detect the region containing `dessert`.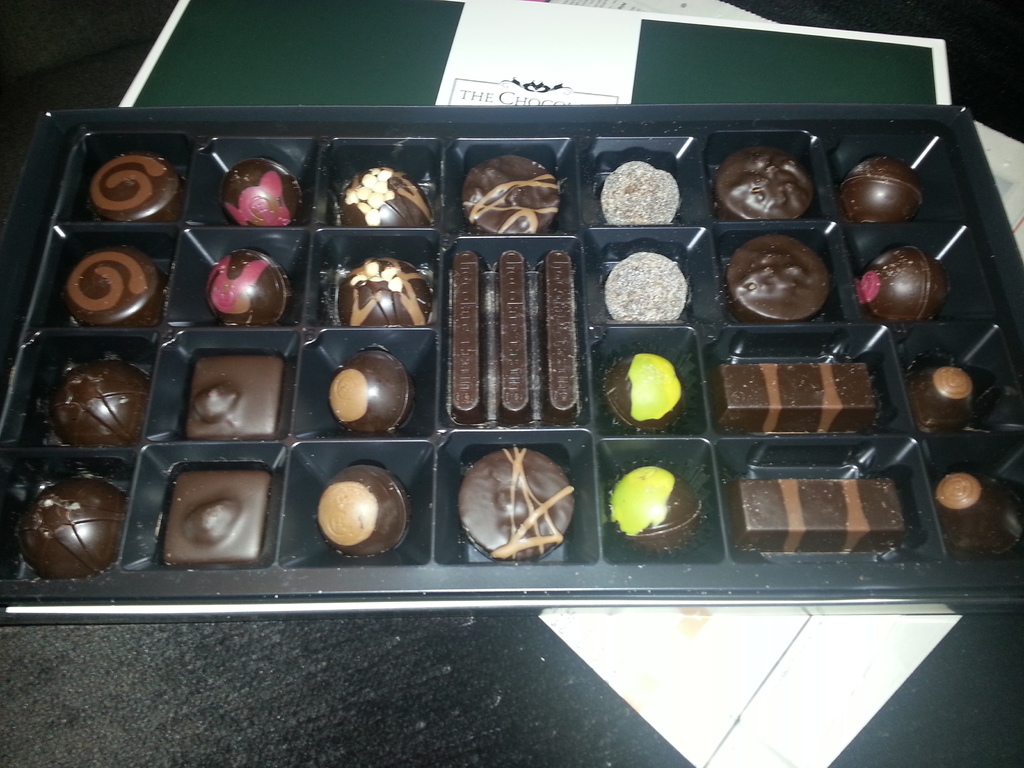
[723,239,833,326].
